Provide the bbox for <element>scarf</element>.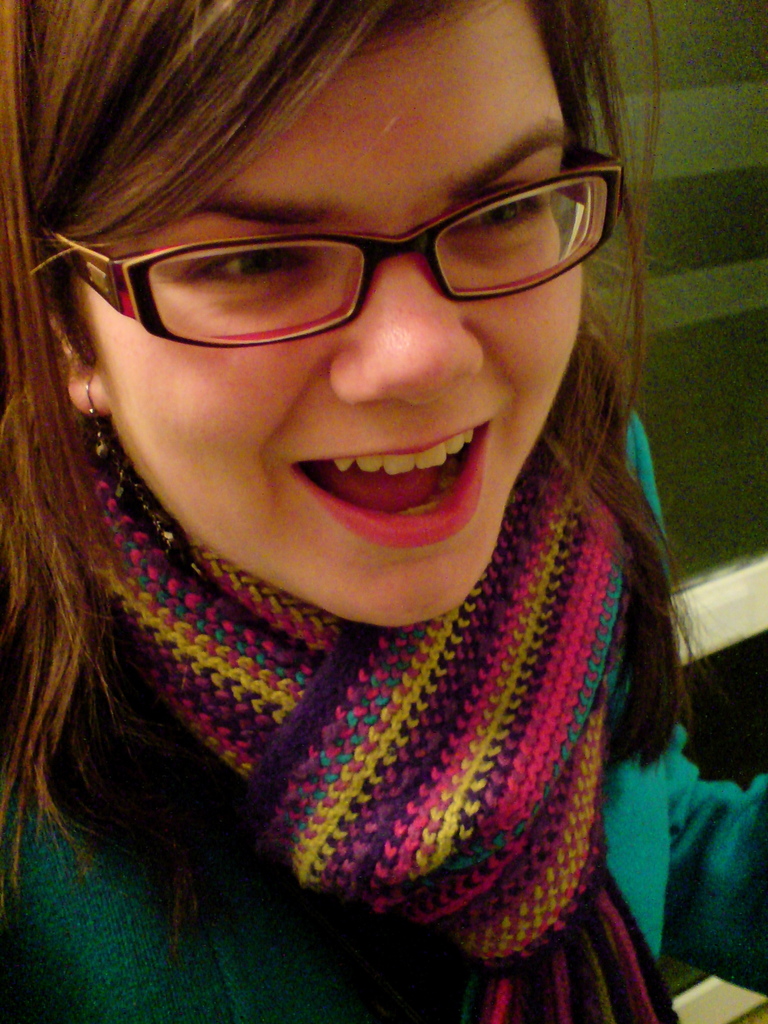
x1=74, y1=423, x2=680, y2=1023.
